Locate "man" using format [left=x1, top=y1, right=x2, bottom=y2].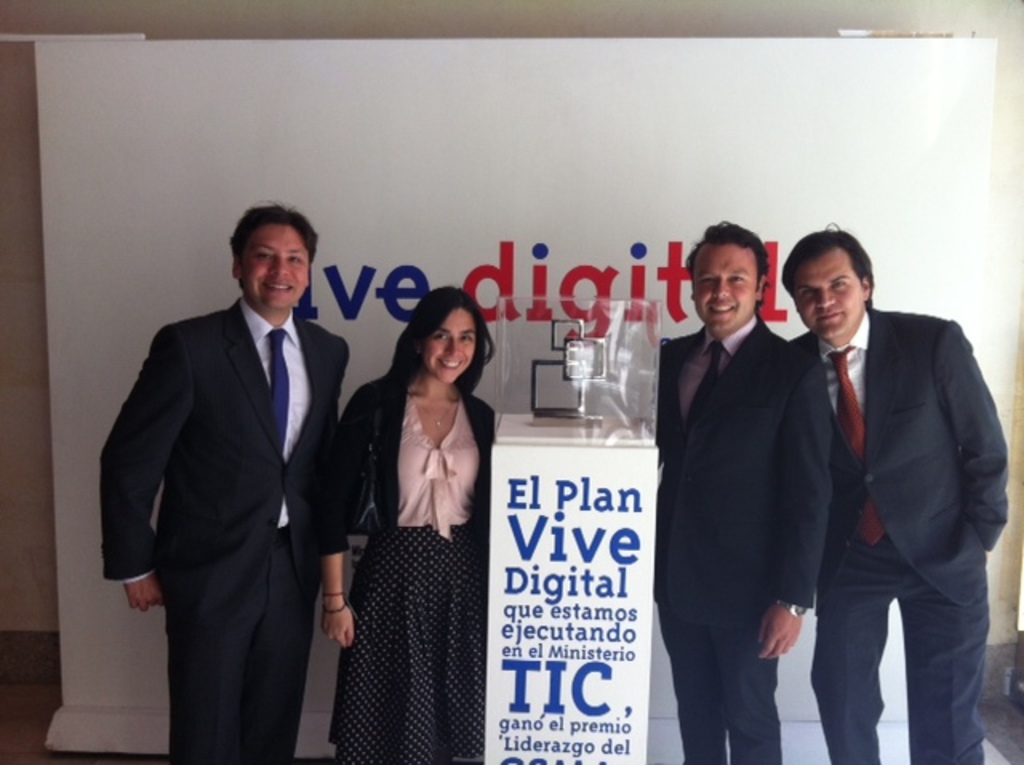
[left=654, top=218, right=829, bottom=763].
